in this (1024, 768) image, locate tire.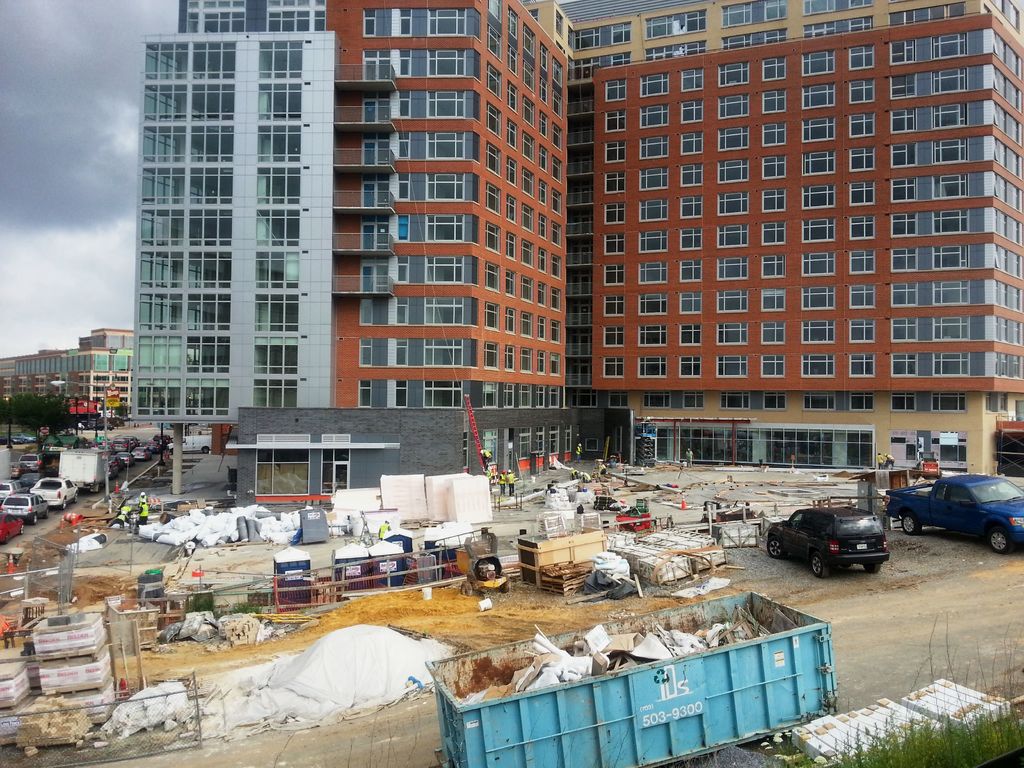
Bounding box: pyautogui.locateOnScreen(19, 520, 26, 533).
